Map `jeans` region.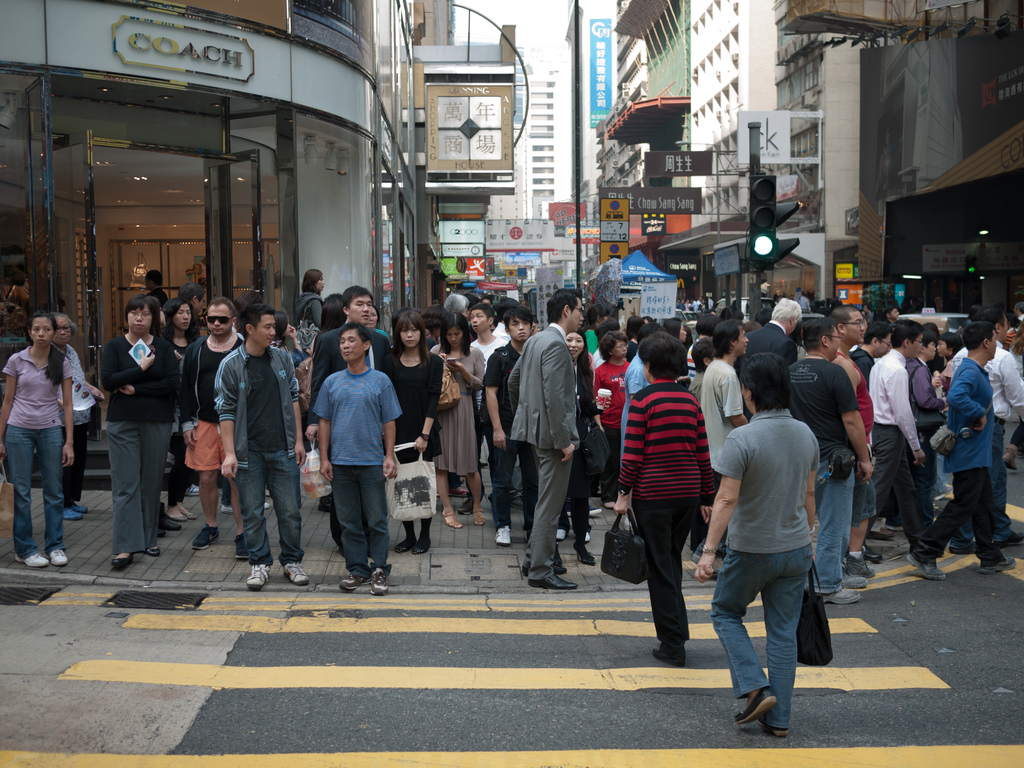
Mapped to [x1=2, y1=415, x2=69, y2=551].
